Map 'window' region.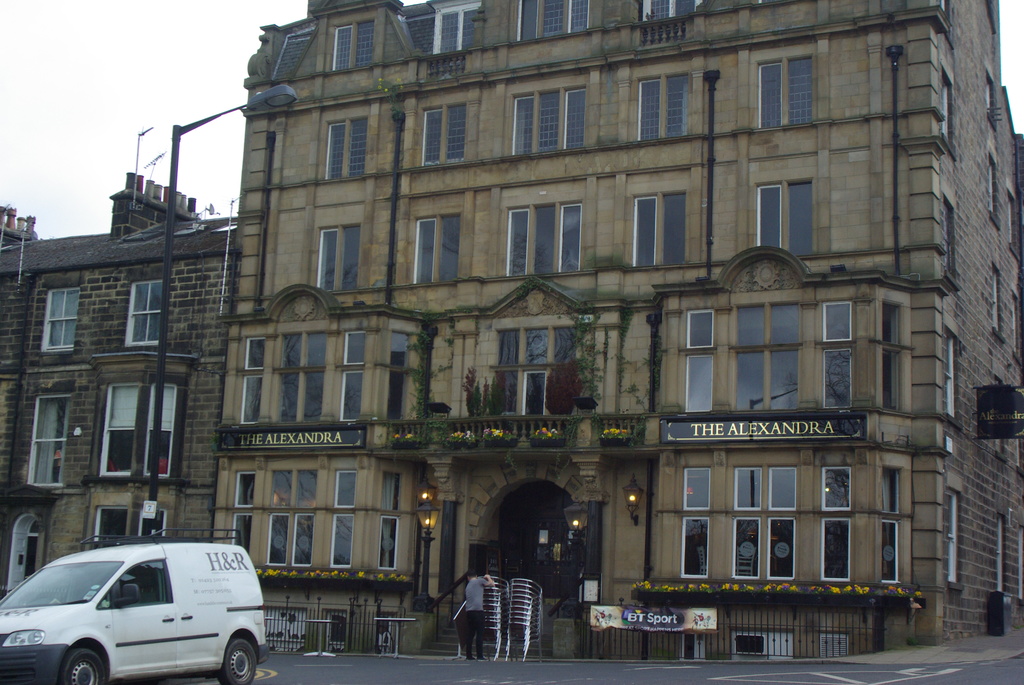
Mapped to {"x1": 107, "y1": 389, "x2": 177, "y2": 479}.
